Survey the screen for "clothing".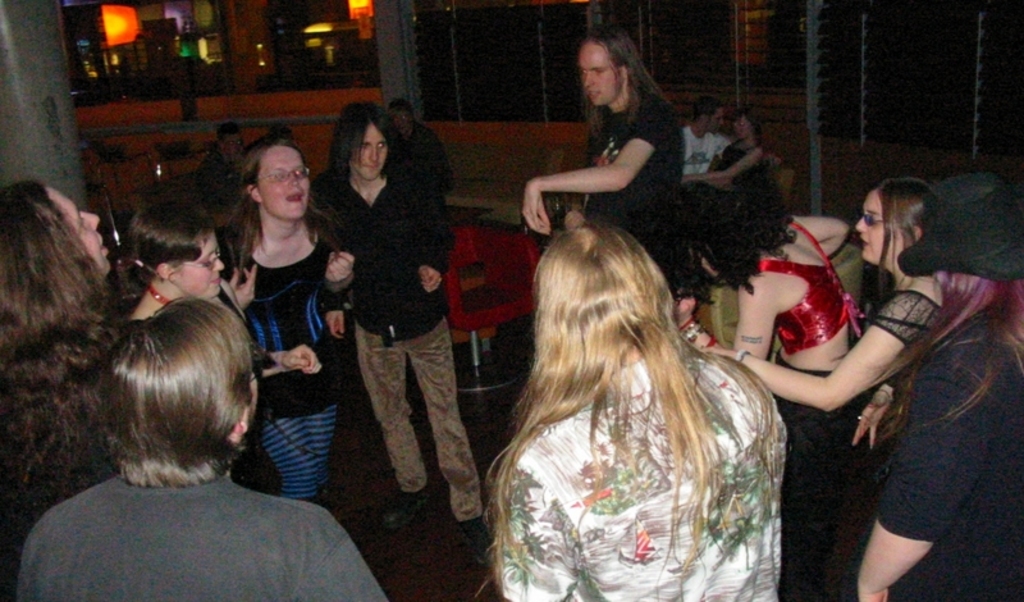
Survey found: (114,320,284,493).
